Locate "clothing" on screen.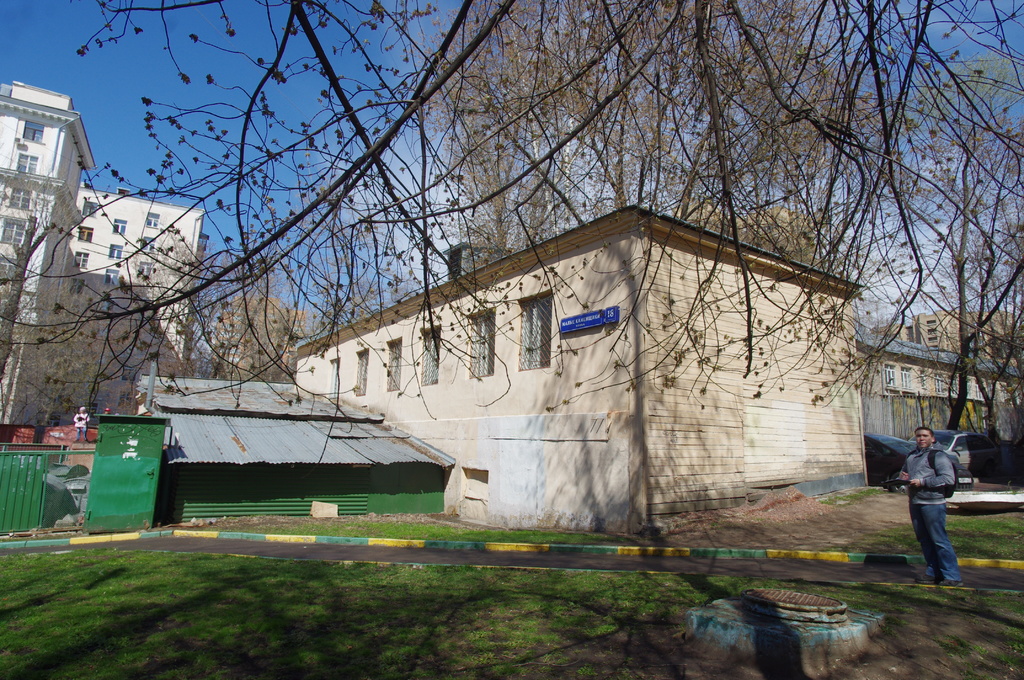
On screen at region(896, 437, 957, 505).
